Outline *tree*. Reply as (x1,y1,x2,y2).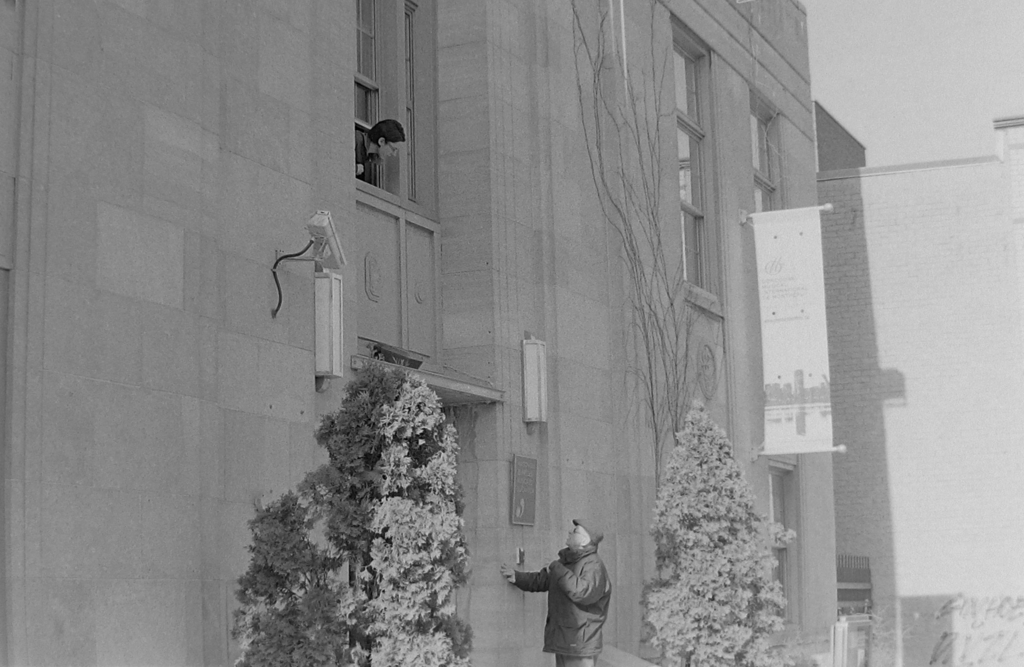
(221,332,513,646).
